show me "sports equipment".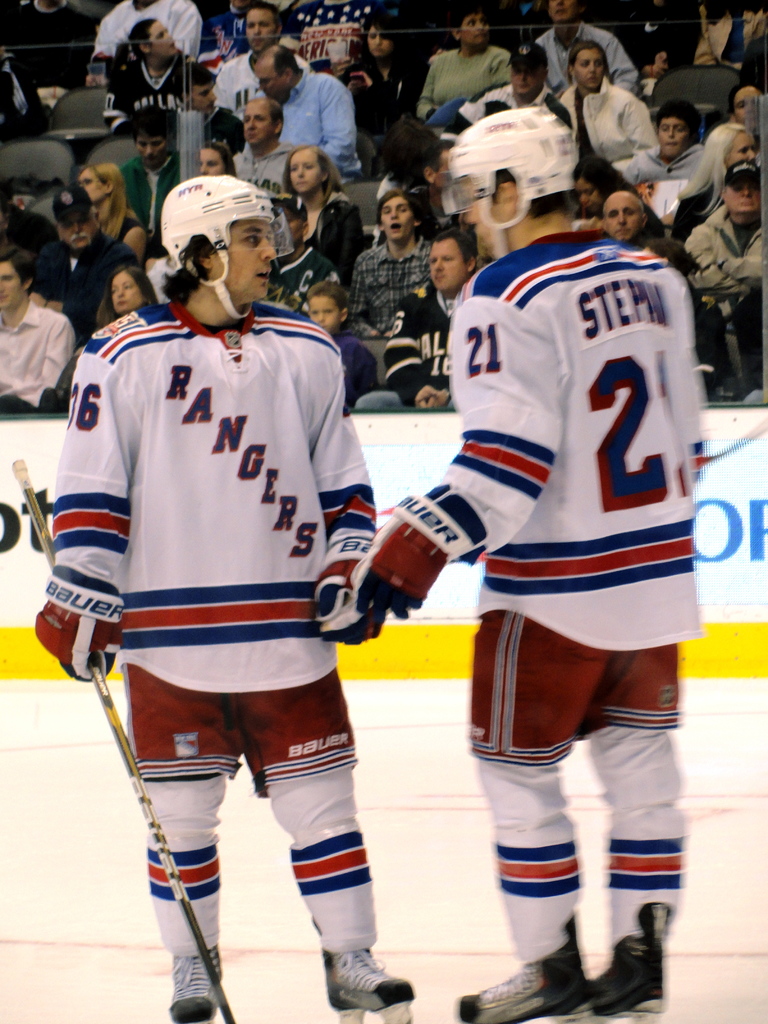
"sports equipment" is here: detection(29, 566, 129, 676).
